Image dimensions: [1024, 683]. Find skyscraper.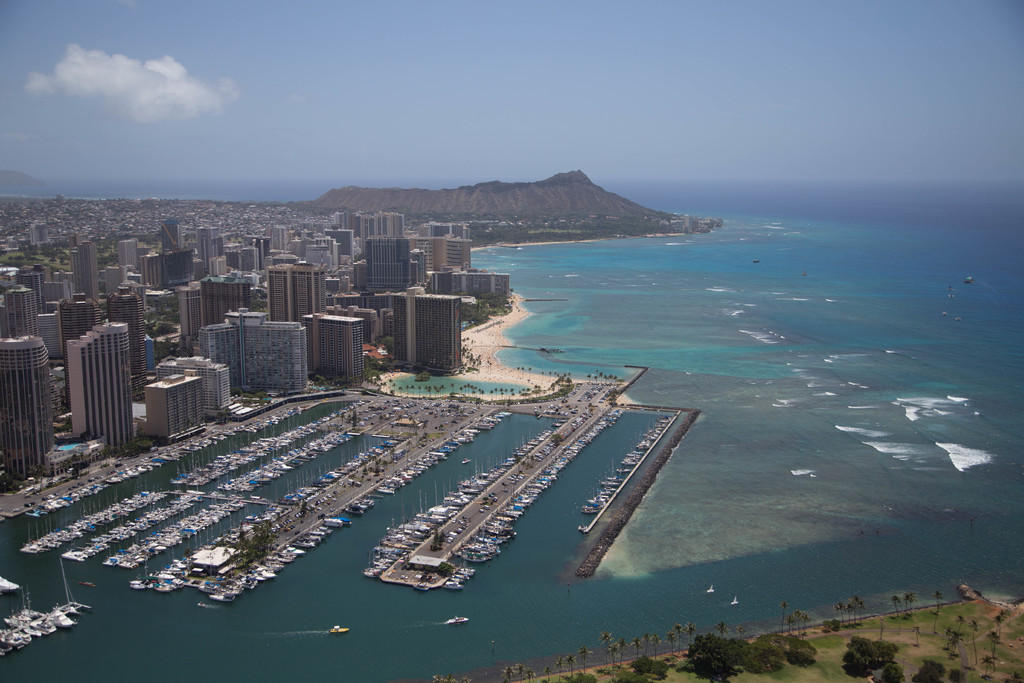
box=[31, 221, 50, 238].
